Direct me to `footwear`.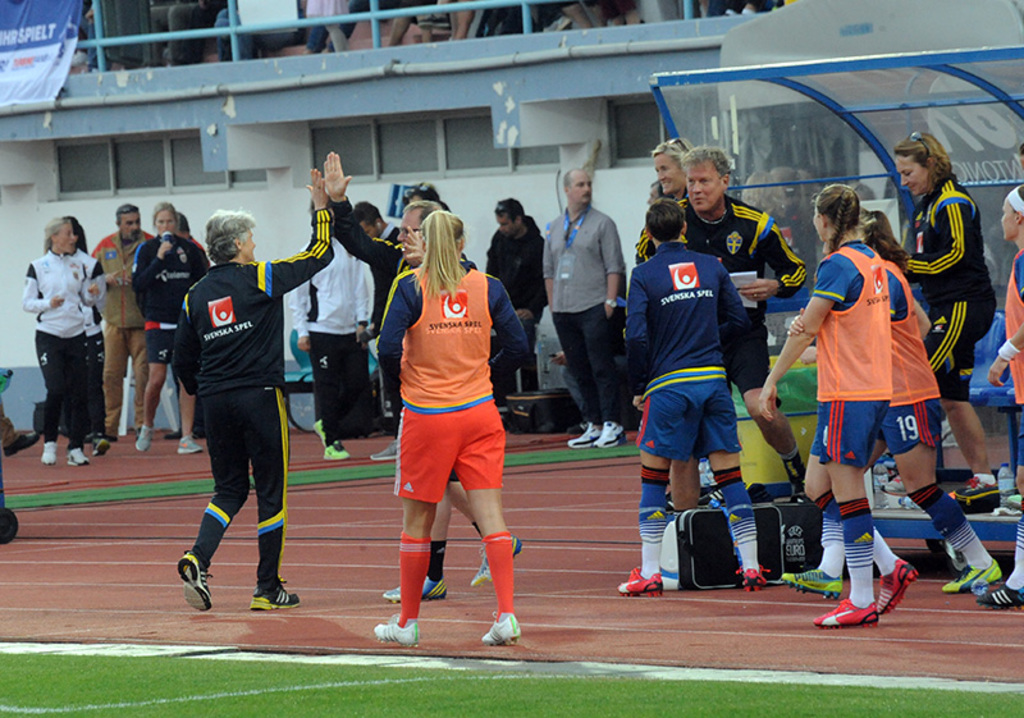
Direction: x1=572 y1=419 x2=600 y2=451.
